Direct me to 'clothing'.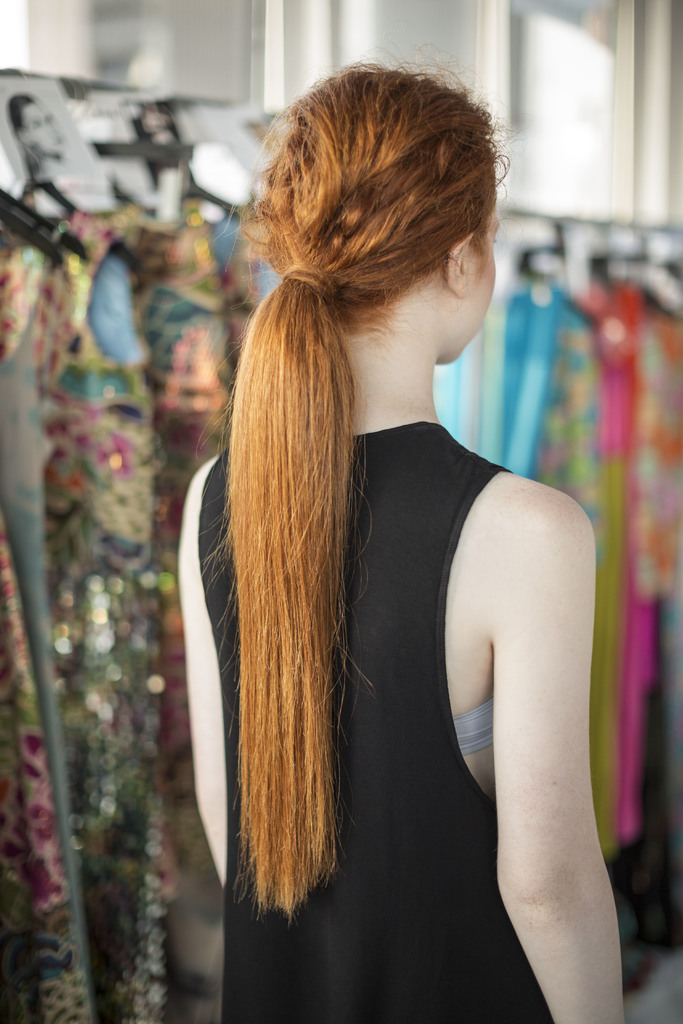
Direction: crop(43, 208, 148, 1018).
